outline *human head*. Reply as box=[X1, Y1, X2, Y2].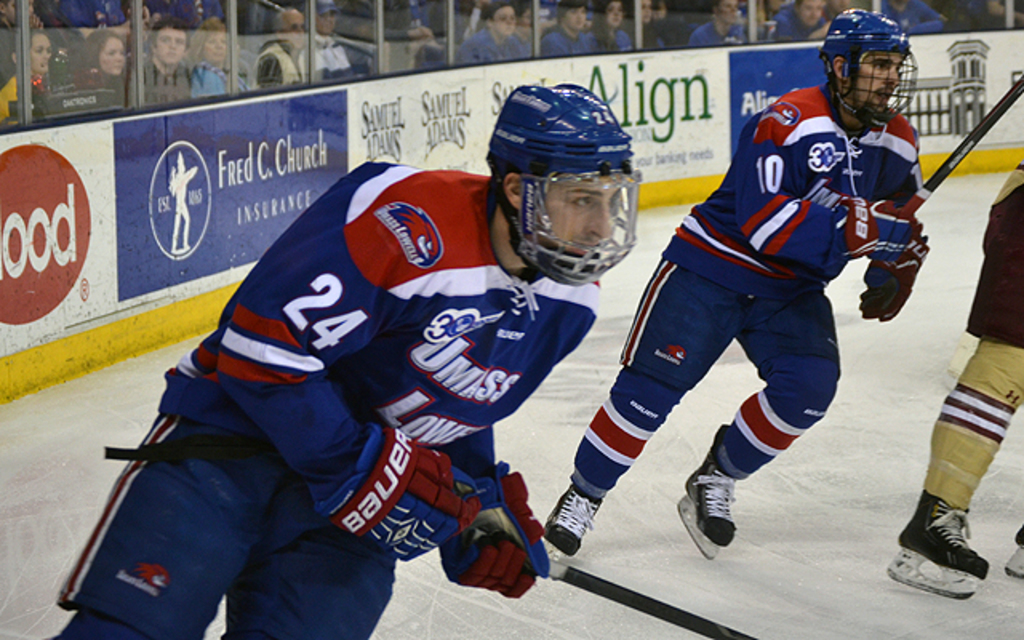
box=[555, 0, 592, 26].
